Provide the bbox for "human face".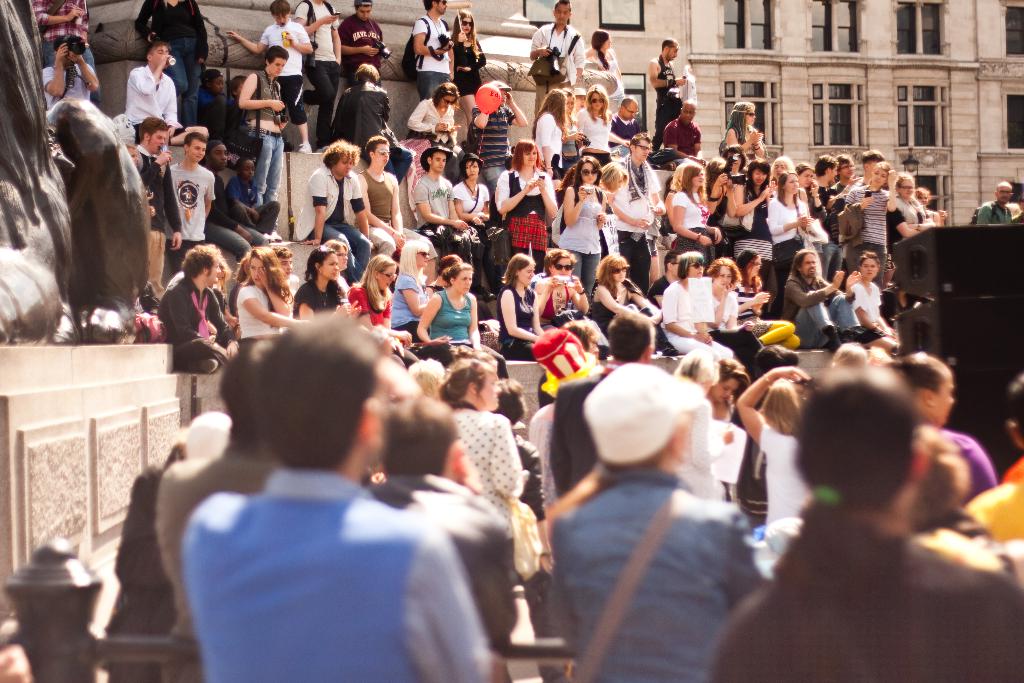
BBox(323, 260, 335, 281).
